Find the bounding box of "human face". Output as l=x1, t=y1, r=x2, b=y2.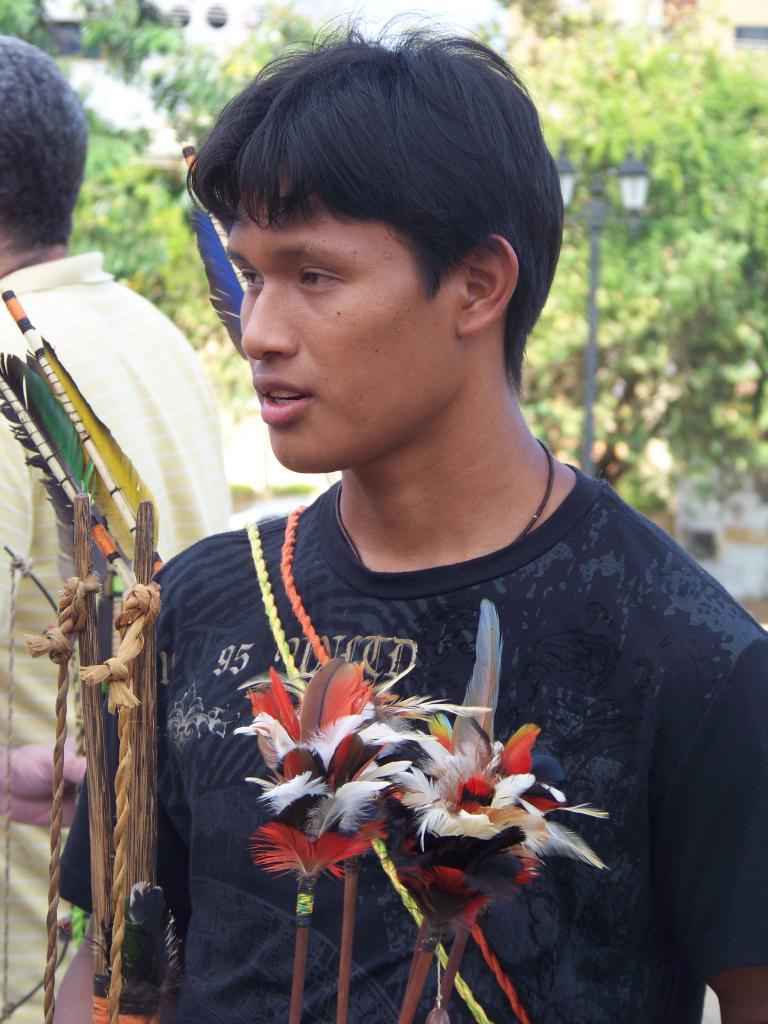
l=227, t=171, r=458, b=472.
